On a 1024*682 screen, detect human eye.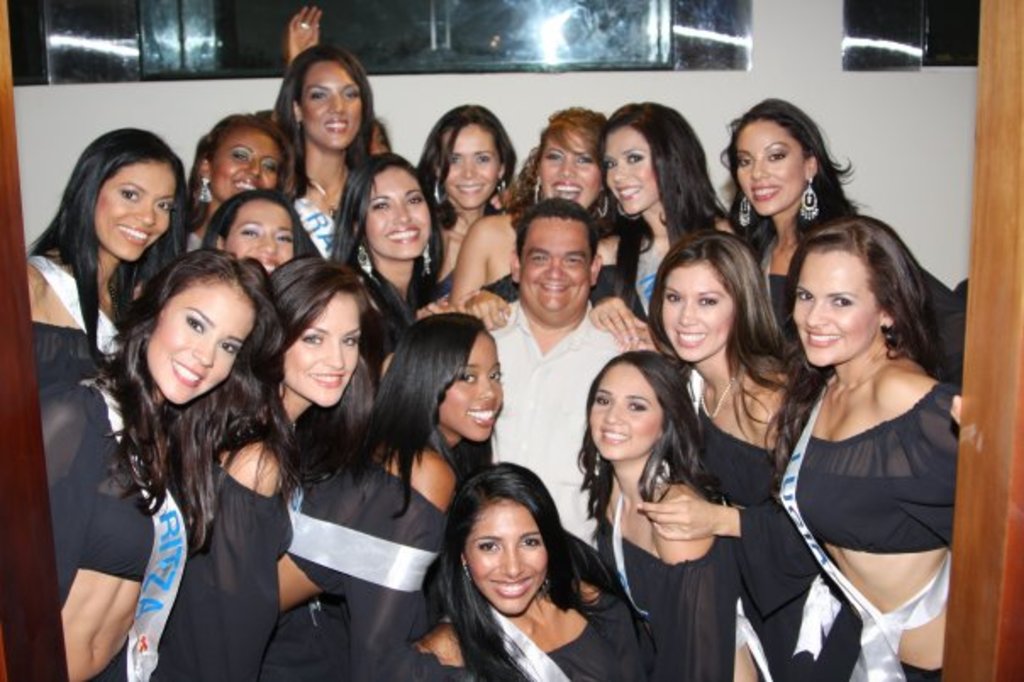
[x1=475, y1=538, x2=500, y2=560].
